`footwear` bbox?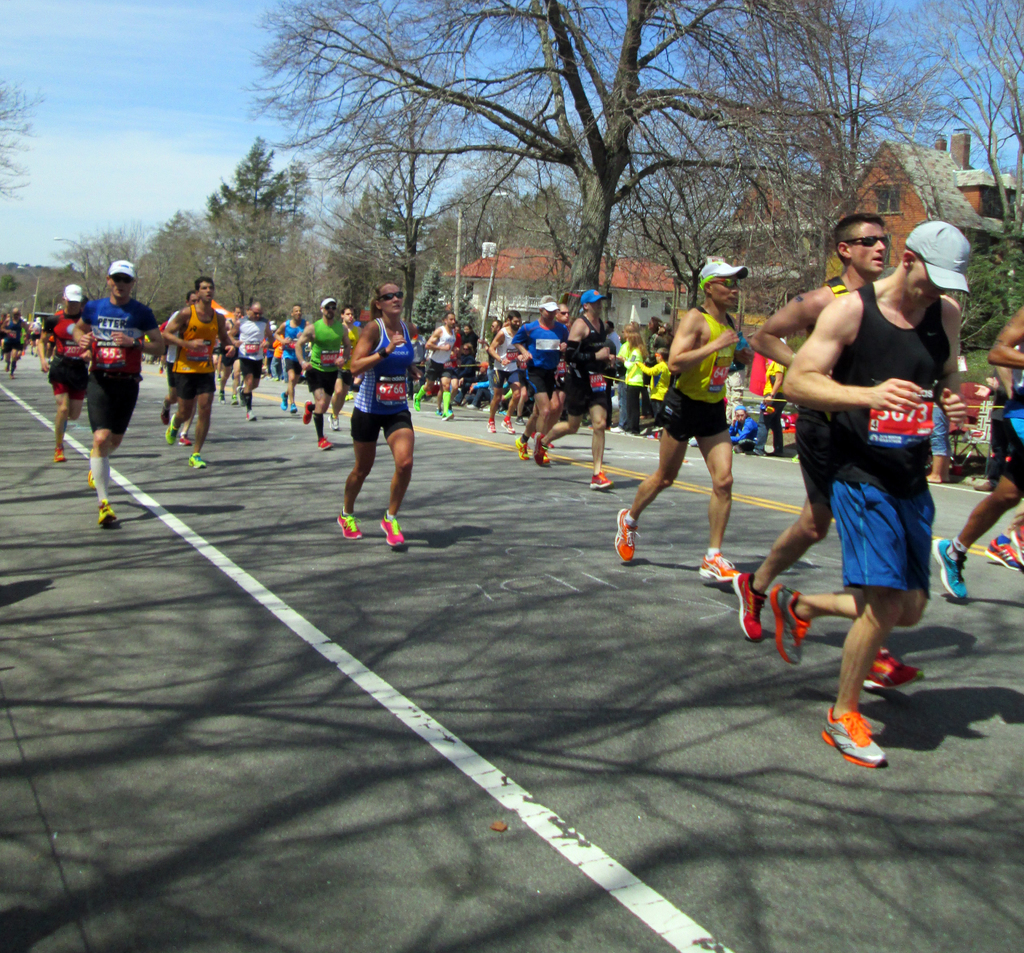
Rect(99, 498, 120, 525)
